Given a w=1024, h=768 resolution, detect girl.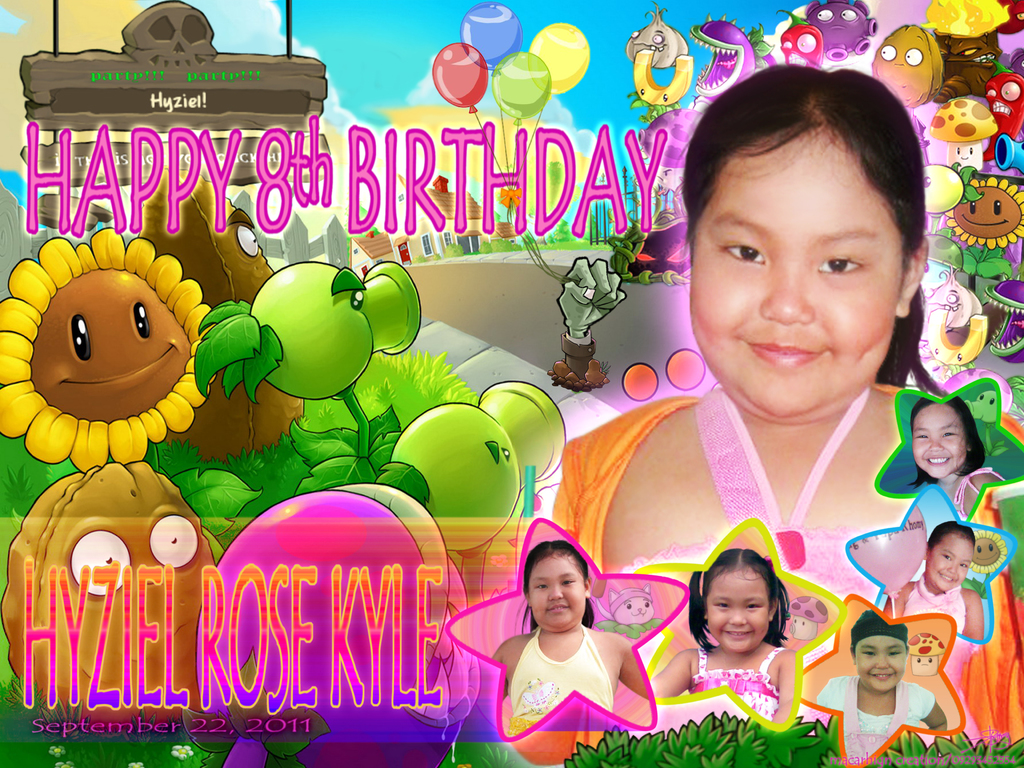
Rect(652, 544, 801, 721).
